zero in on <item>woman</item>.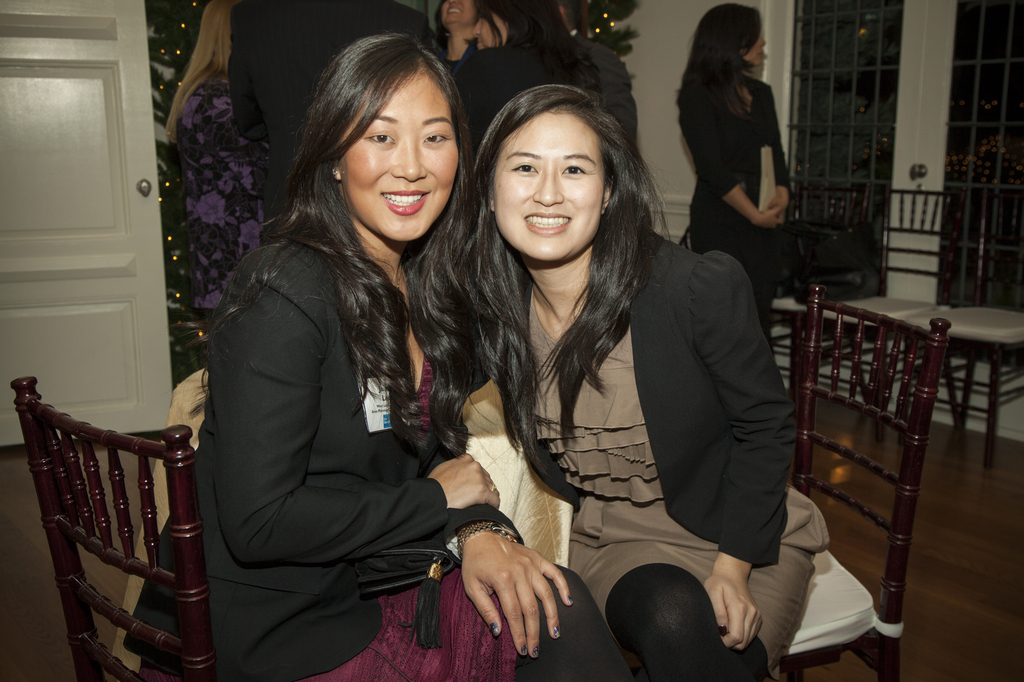
Zeroed in: locate(432, 0, 481, 85).
